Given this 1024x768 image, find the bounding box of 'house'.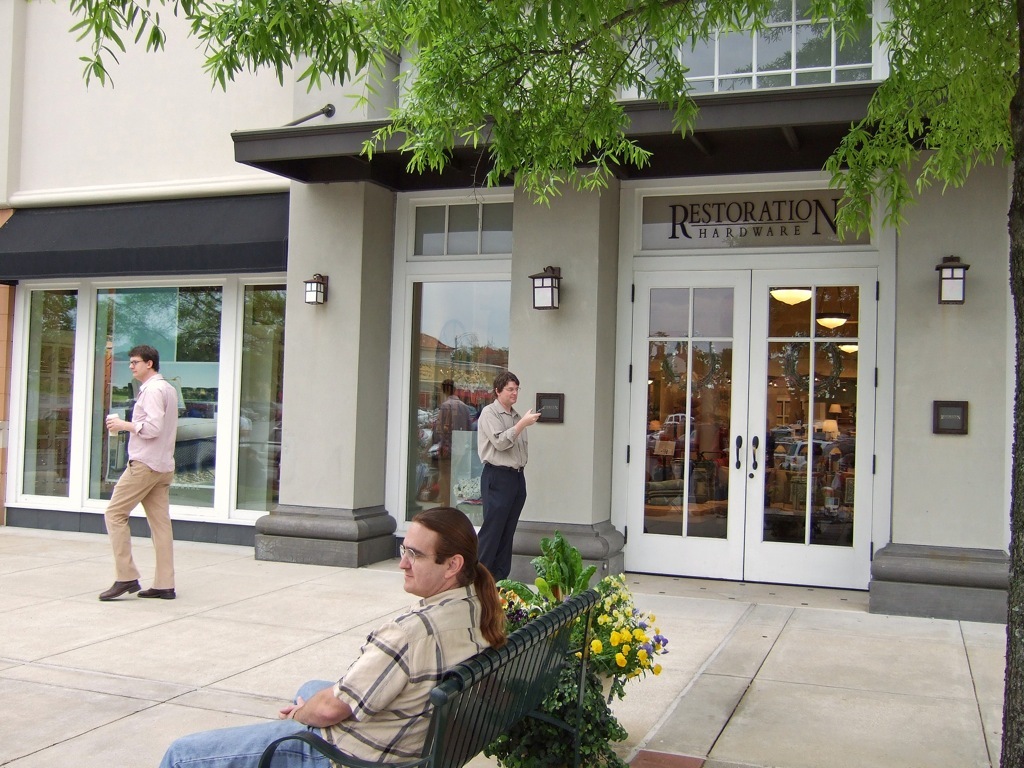
0, 0, 1022, 635.
